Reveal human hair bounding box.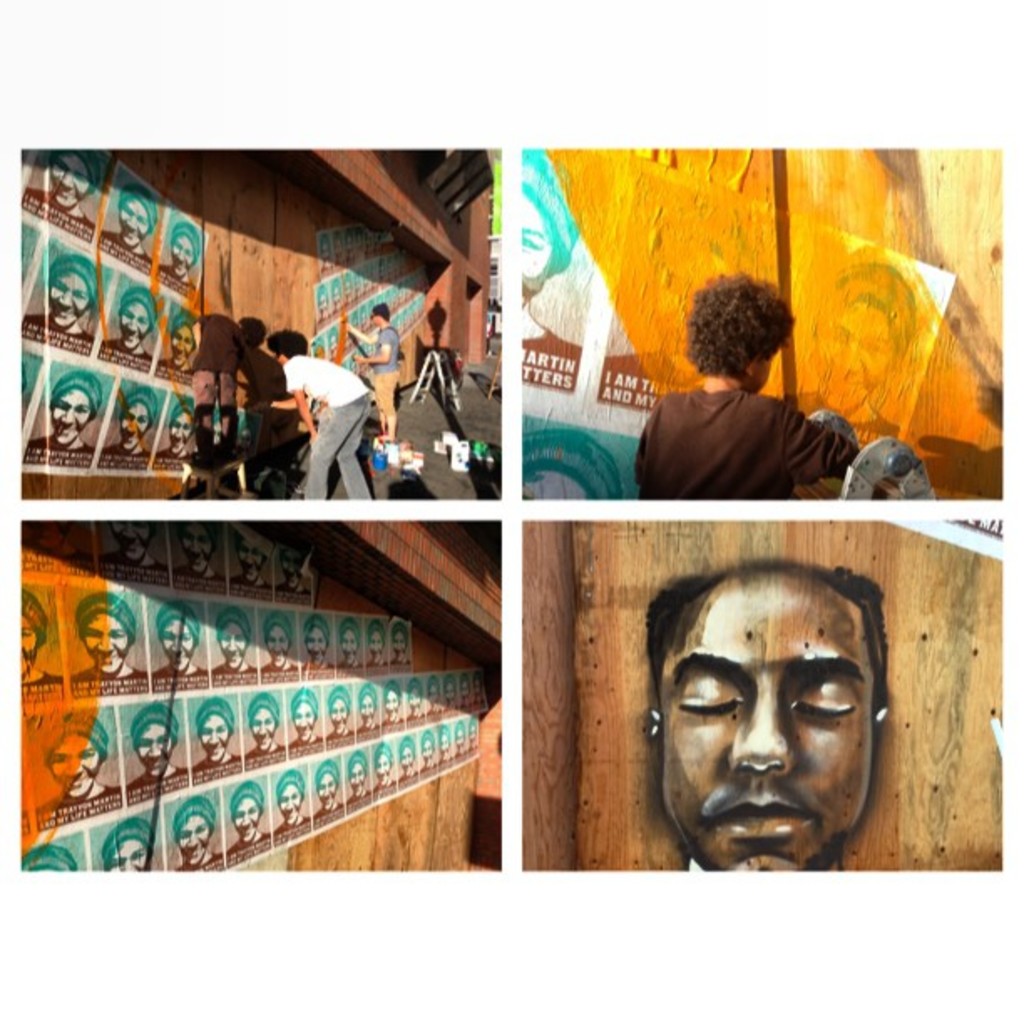
Revealed: region(124, 381, 159, 415).
